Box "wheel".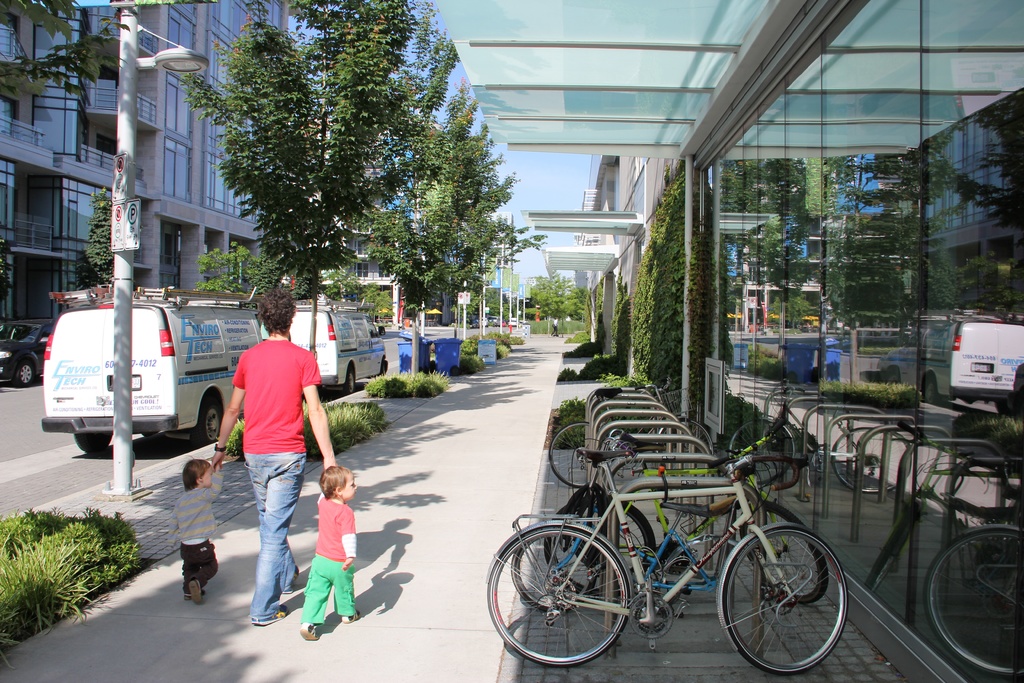
detection(486, 519, 633, 666).
